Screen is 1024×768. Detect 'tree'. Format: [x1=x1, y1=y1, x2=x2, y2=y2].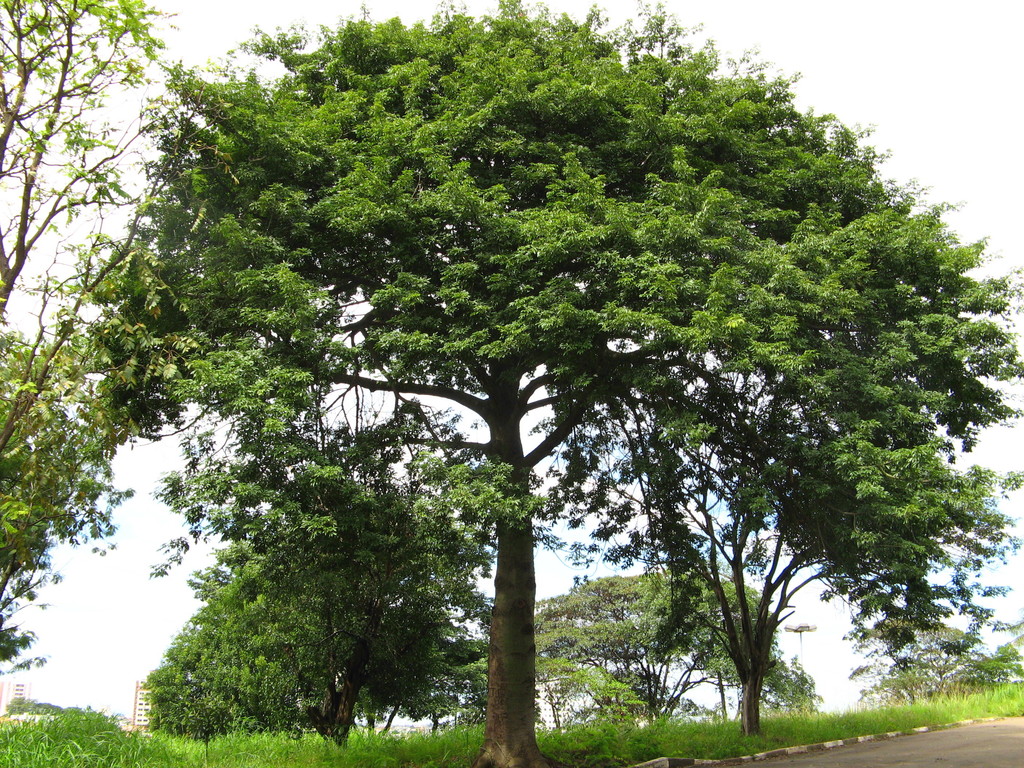
[x1=0, y1=325, x2=133, y2=675].
